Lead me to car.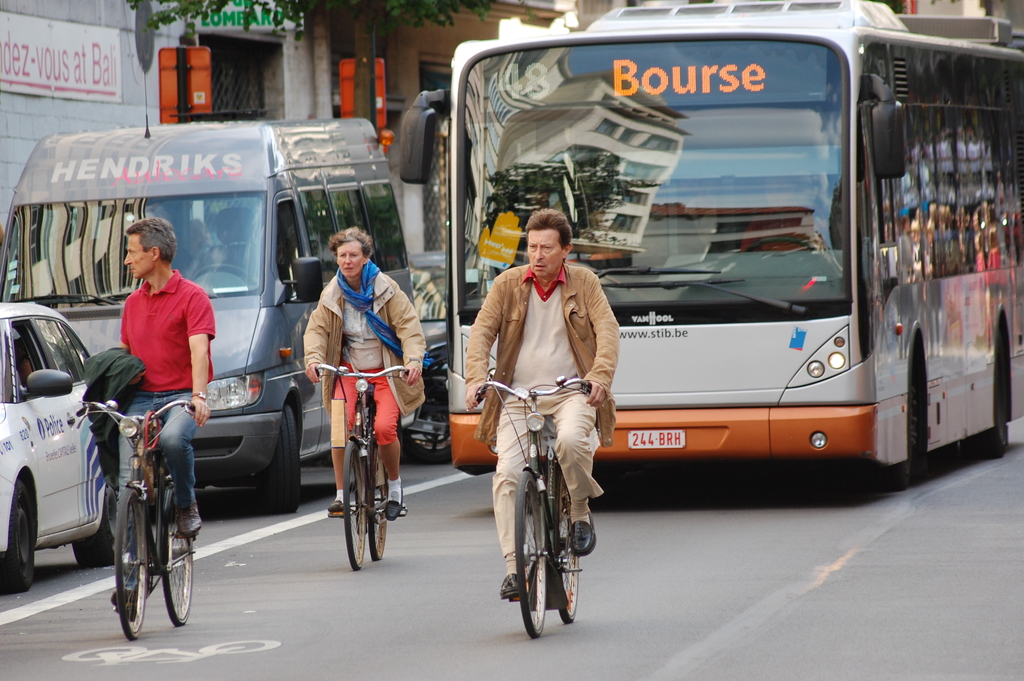
Lead to detection(0, 299, 123, 584).
